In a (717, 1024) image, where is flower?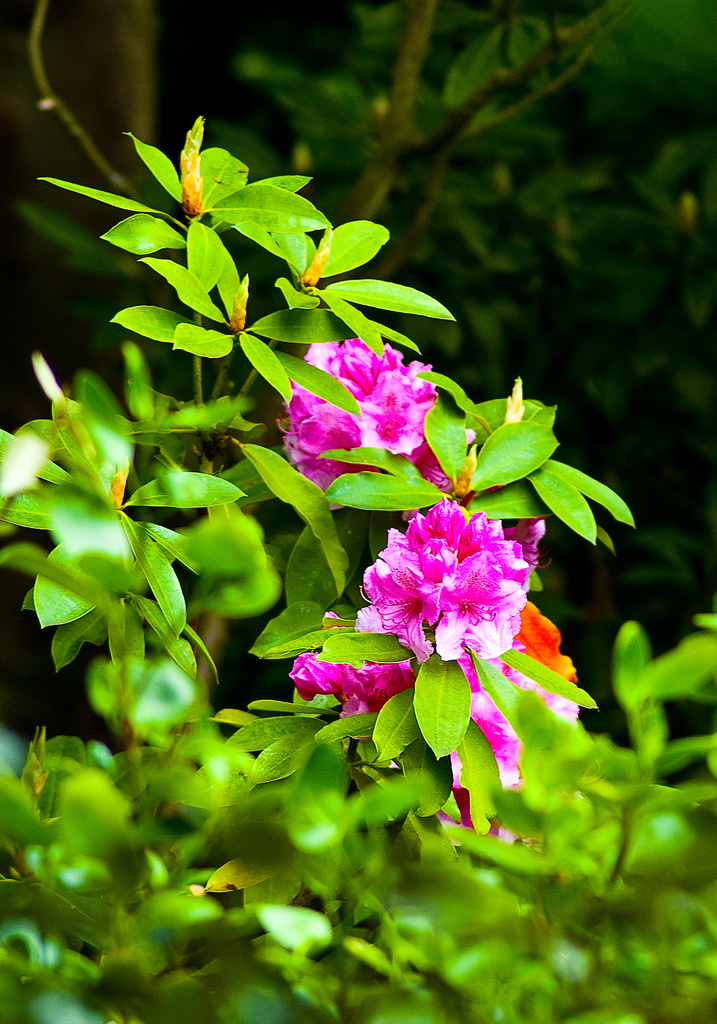
[left=305, top=330, right=440, bottom=469].
